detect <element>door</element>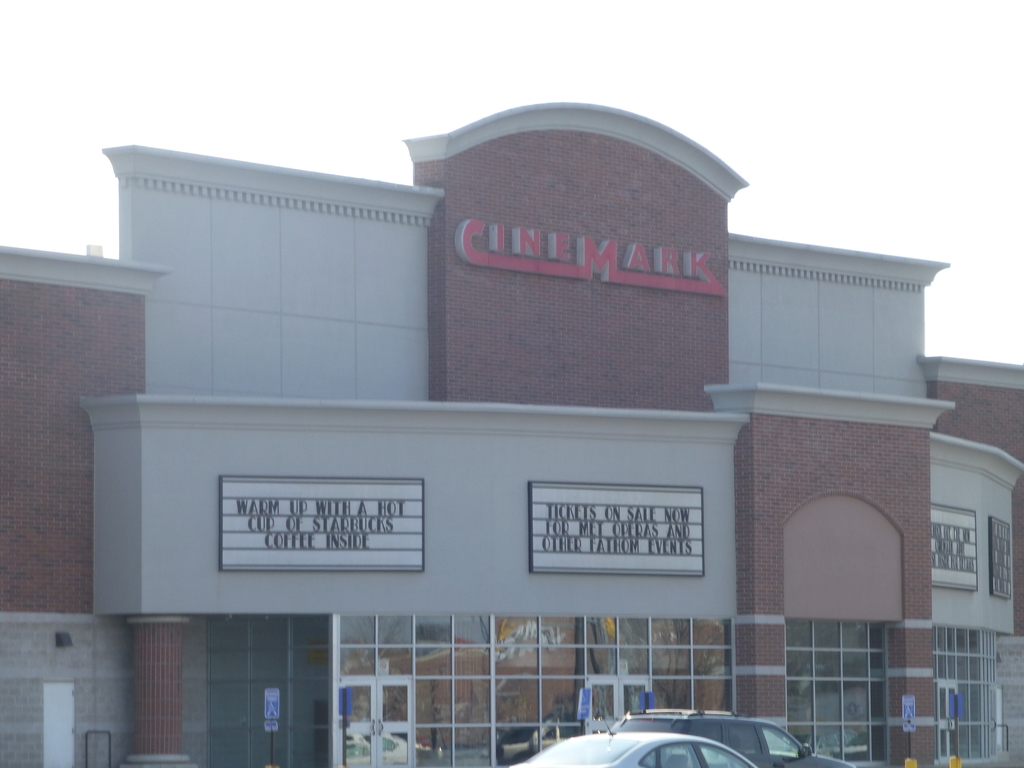
336, 679, 413, 767
